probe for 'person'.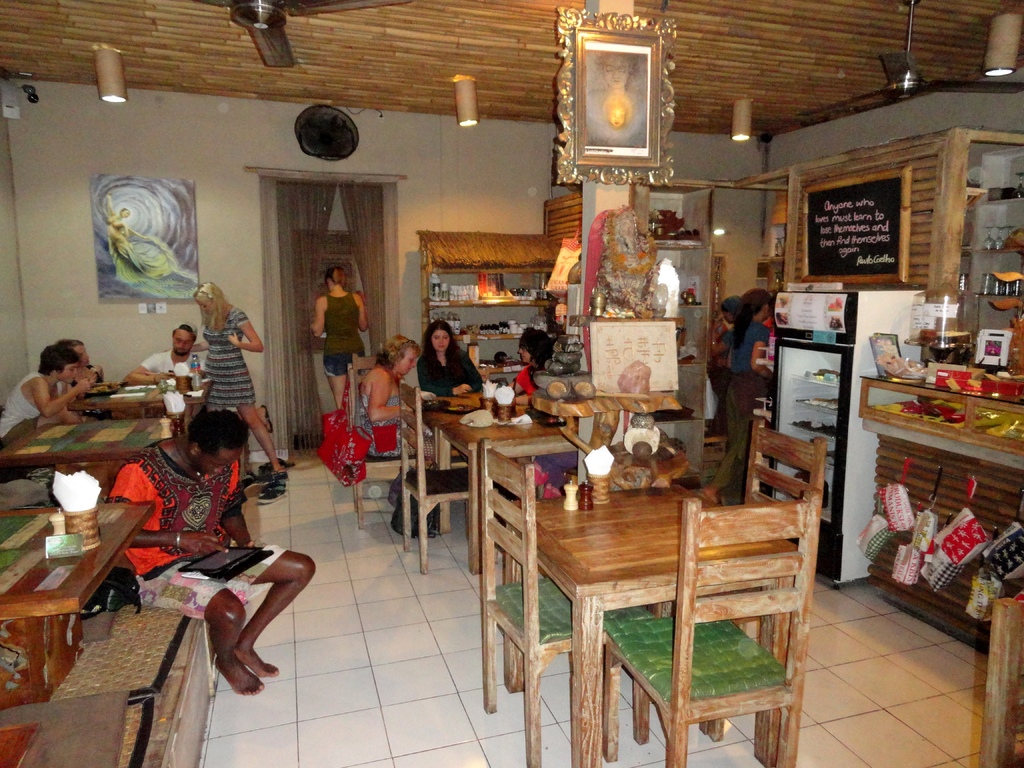
Probe result: 415, 326, 489, 405.
